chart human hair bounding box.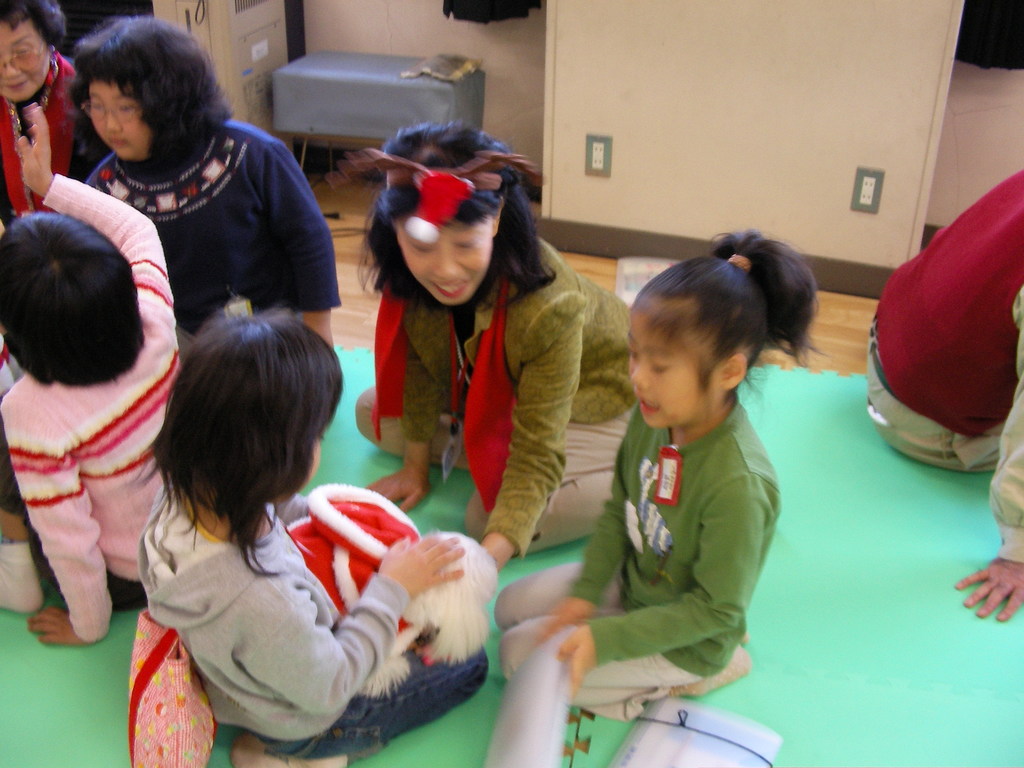
Charted: [left=359, top=122, right=559, bottom=312].
